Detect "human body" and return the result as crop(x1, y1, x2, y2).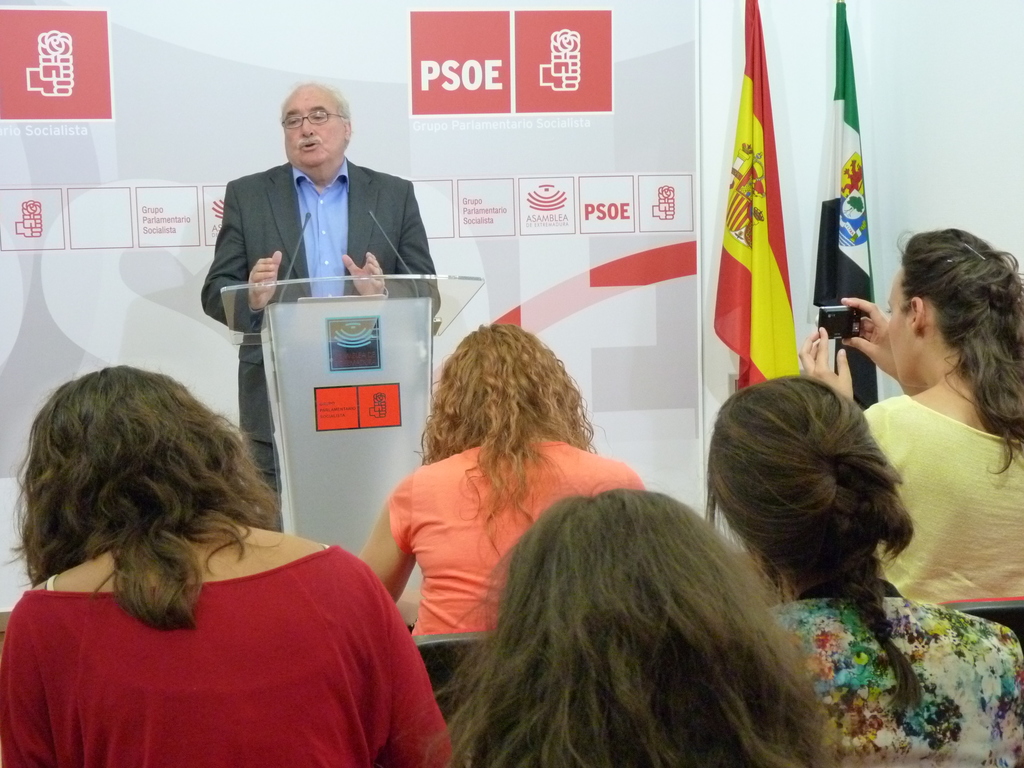
crop(856, 227, 1023, 651).
